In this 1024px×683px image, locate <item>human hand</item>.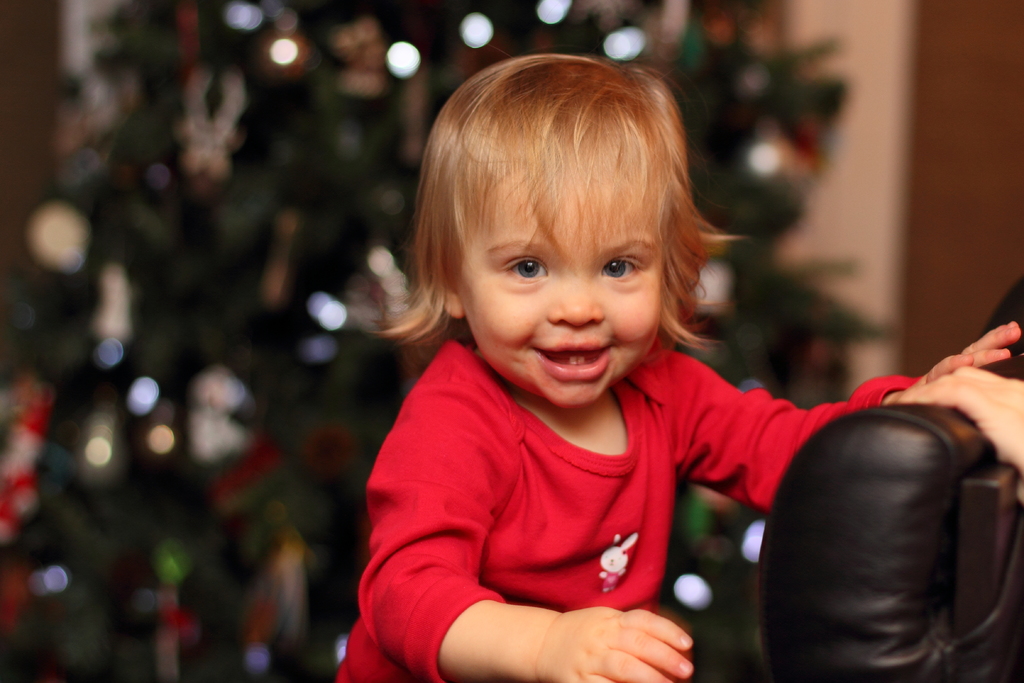
Bounding box: 539,603,699,682.
